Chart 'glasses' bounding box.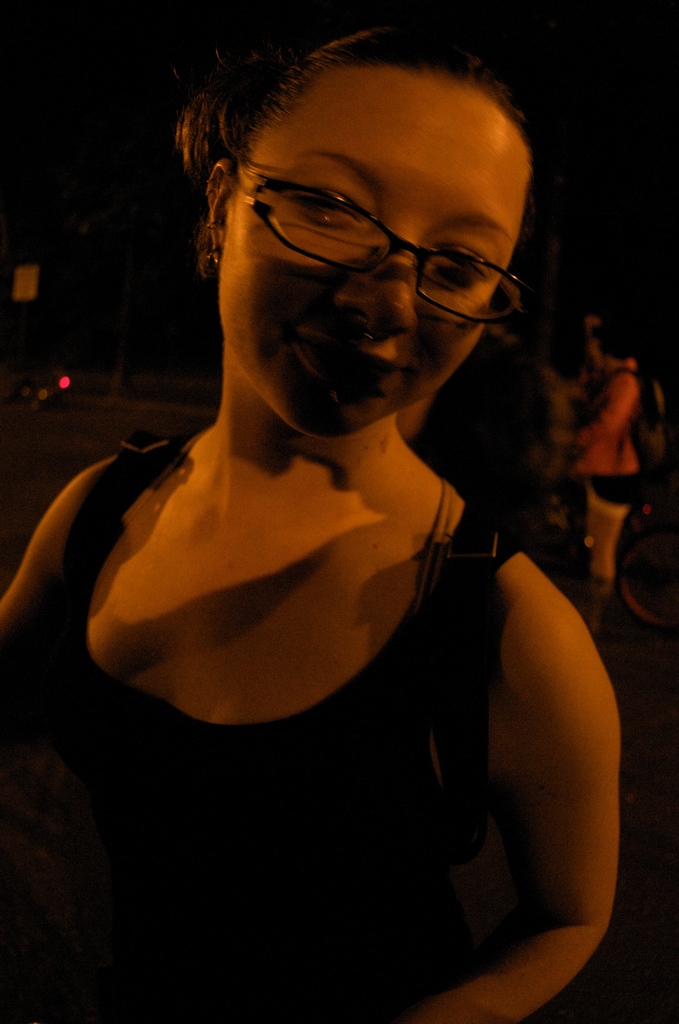
Charted: pyautogui.locateOnScreen(222, 165, 530, 298).
